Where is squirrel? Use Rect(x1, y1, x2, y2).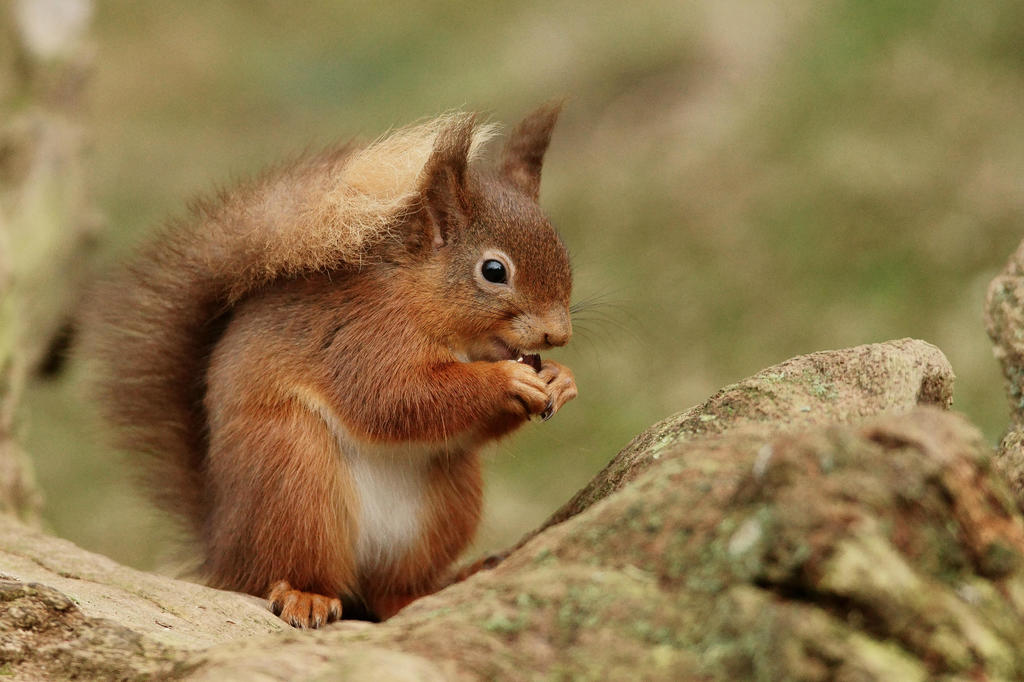
Rect(72, 100, 604, 633).
